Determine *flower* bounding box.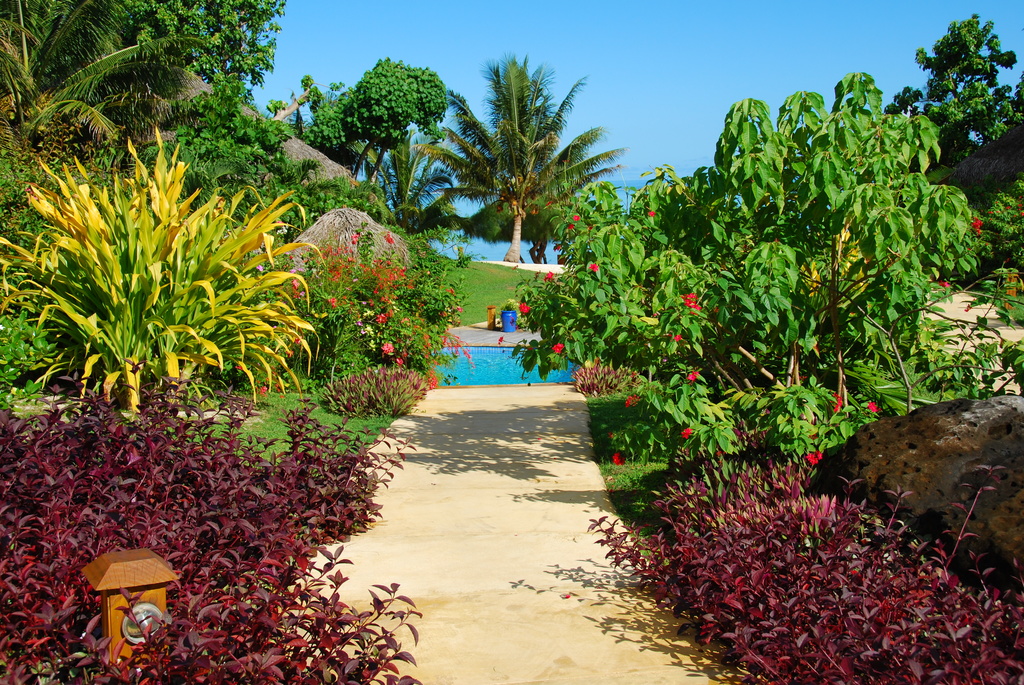
Determined: {"left": 526, "top": 346, "right": 530, "bottom": 350}.
